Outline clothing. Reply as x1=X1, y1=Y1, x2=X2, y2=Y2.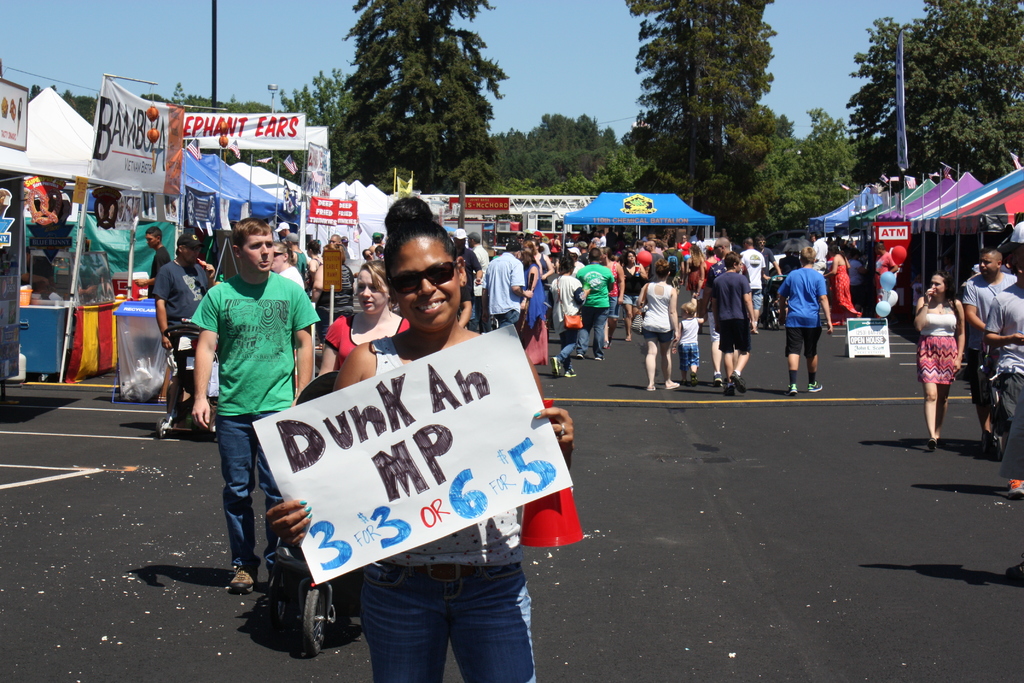
x1=471, y1=238, x2=490, y2=315.
